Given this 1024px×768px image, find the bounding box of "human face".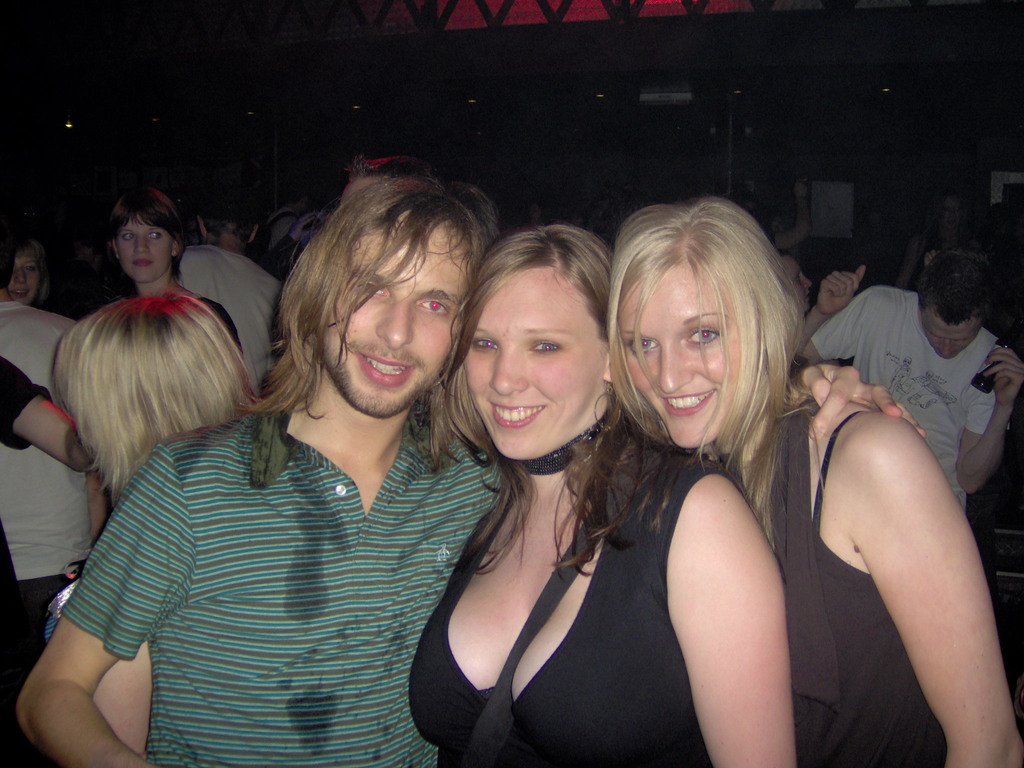
box=[336, 226, 477, 412].
